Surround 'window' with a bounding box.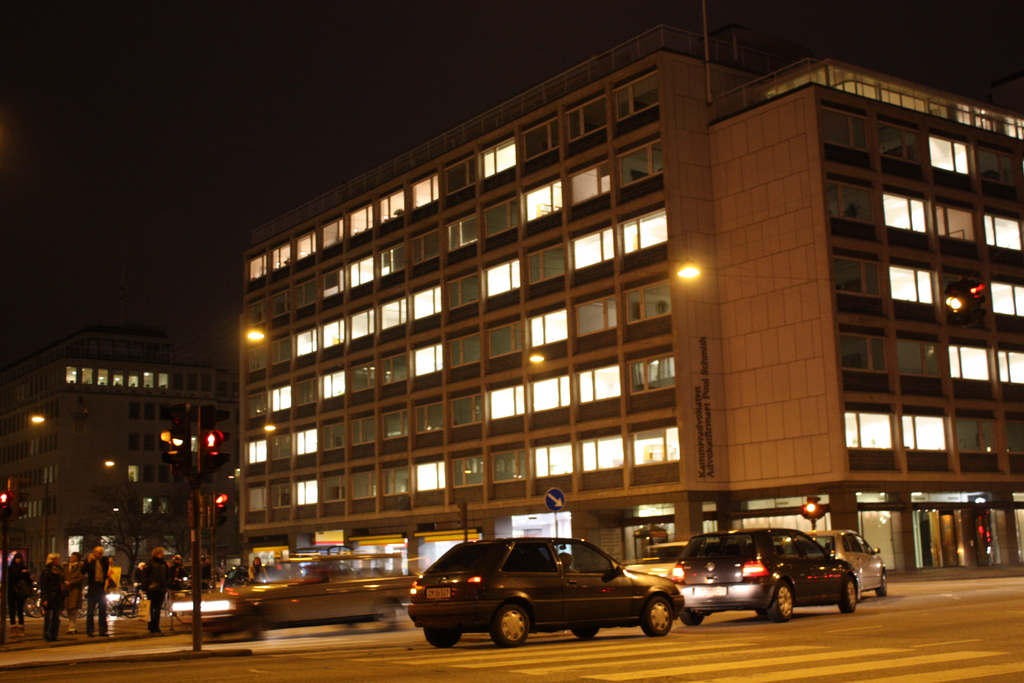
bbox=(323, 321, 346, 349).
